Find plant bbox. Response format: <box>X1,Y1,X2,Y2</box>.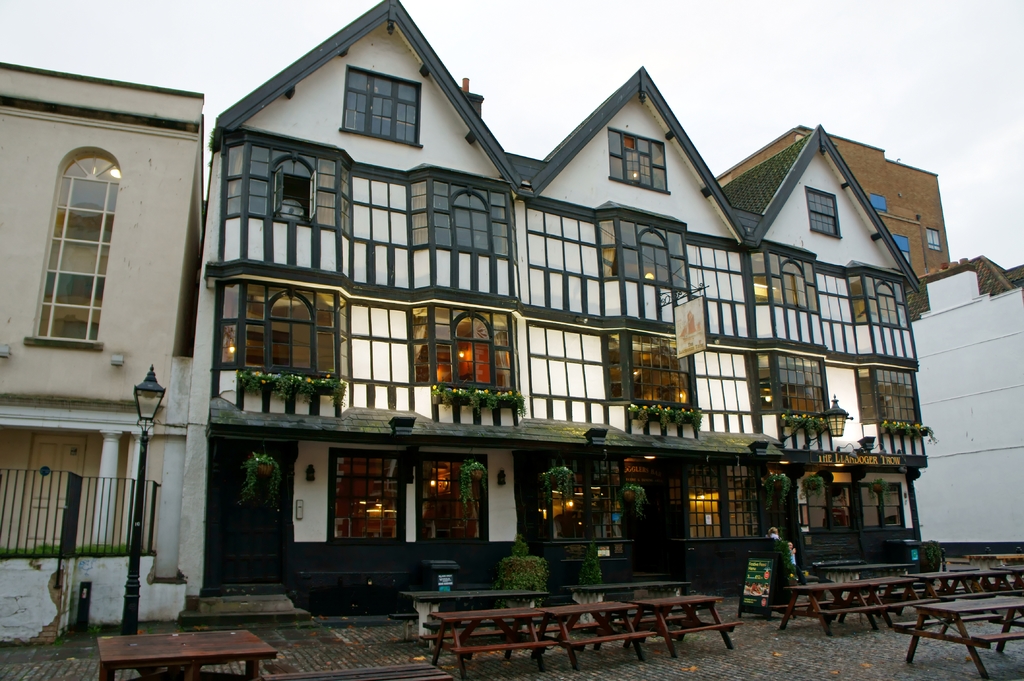
<box>760,473,790,509</box>.
